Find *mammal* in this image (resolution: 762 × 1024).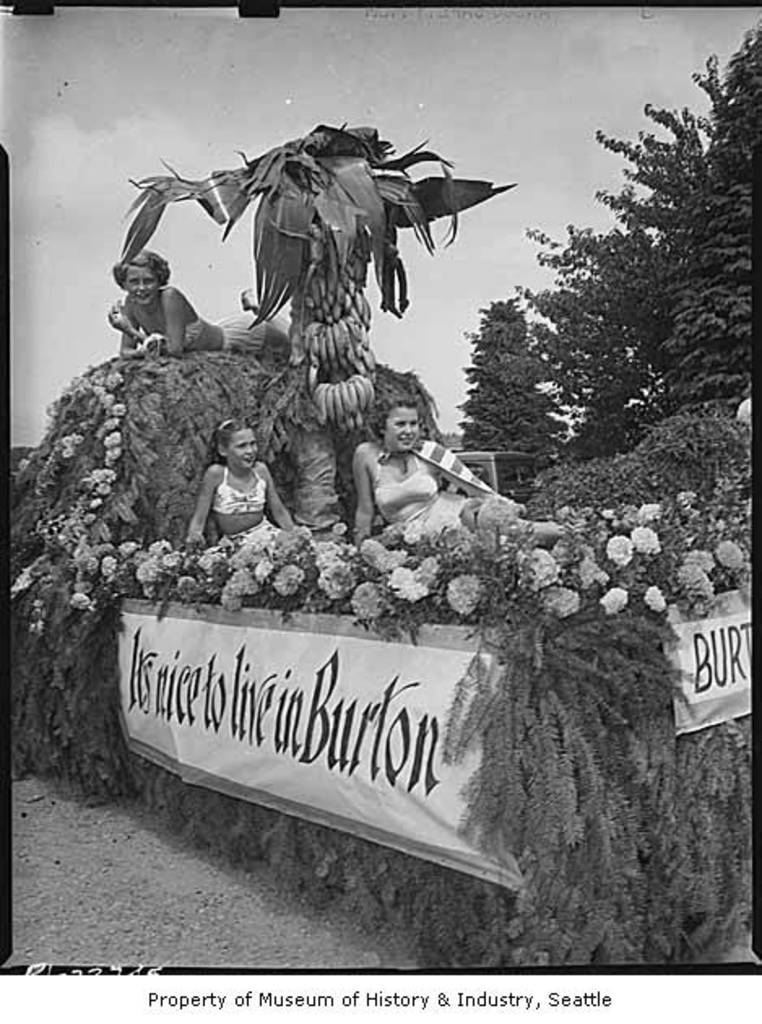
(x1=184, y1=421, x2=276, y2=536).
